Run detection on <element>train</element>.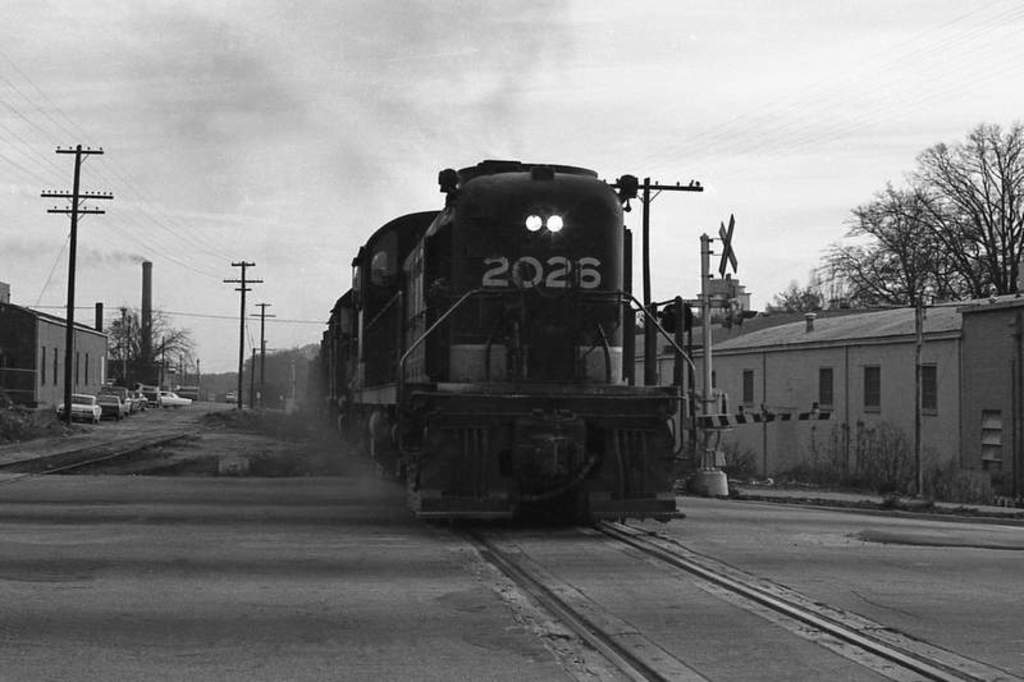
Result: 302 160 686 525.
